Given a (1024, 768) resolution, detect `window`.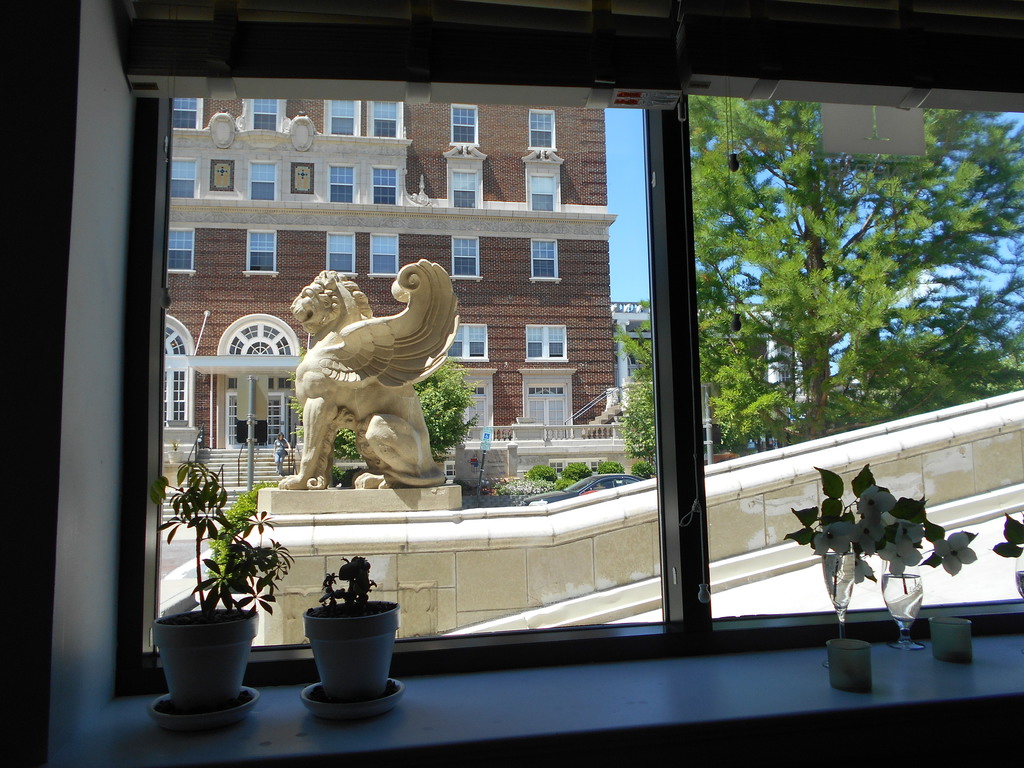
529:320:567:361.
